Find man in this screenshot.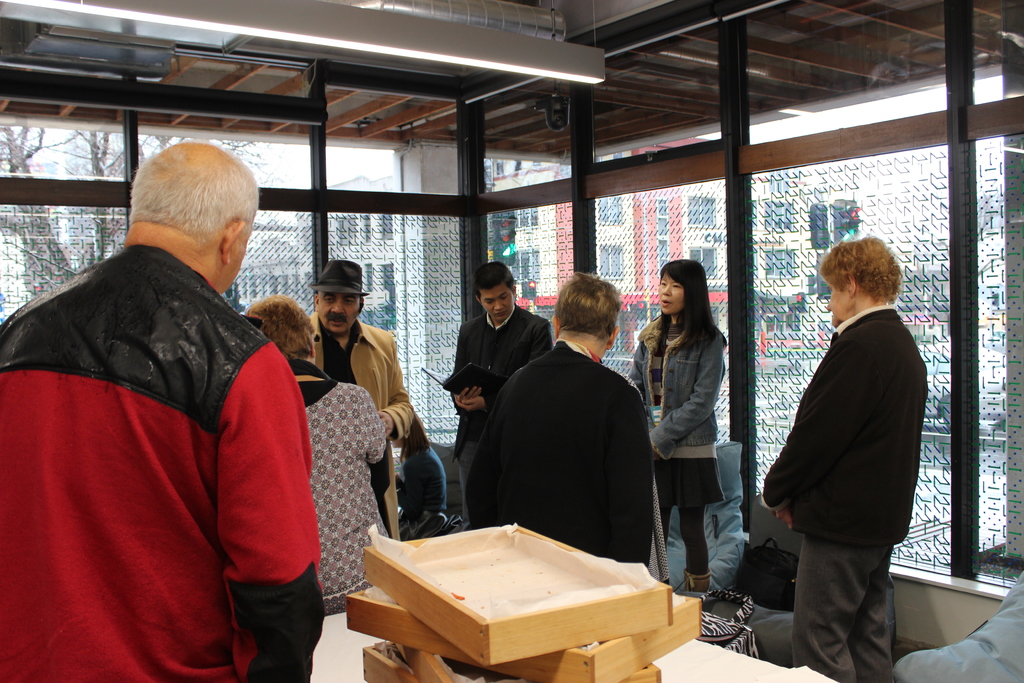
The bounding box for man is l=304, t=259, r=414, b=541.
